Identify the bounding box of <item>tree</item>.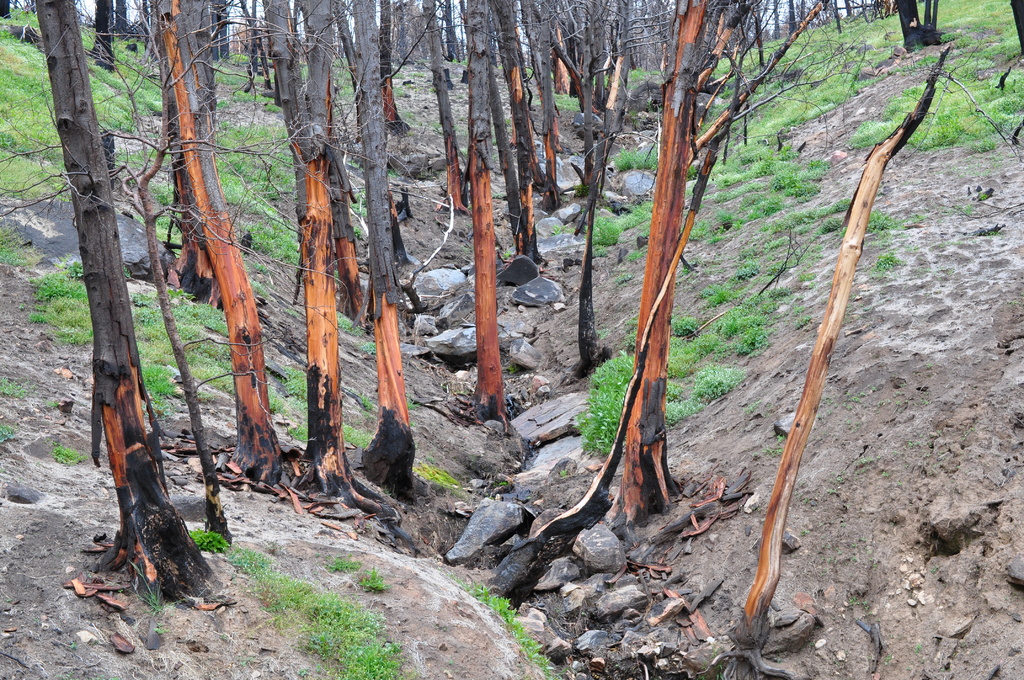
l=541, t=0, r=825, b=525.
